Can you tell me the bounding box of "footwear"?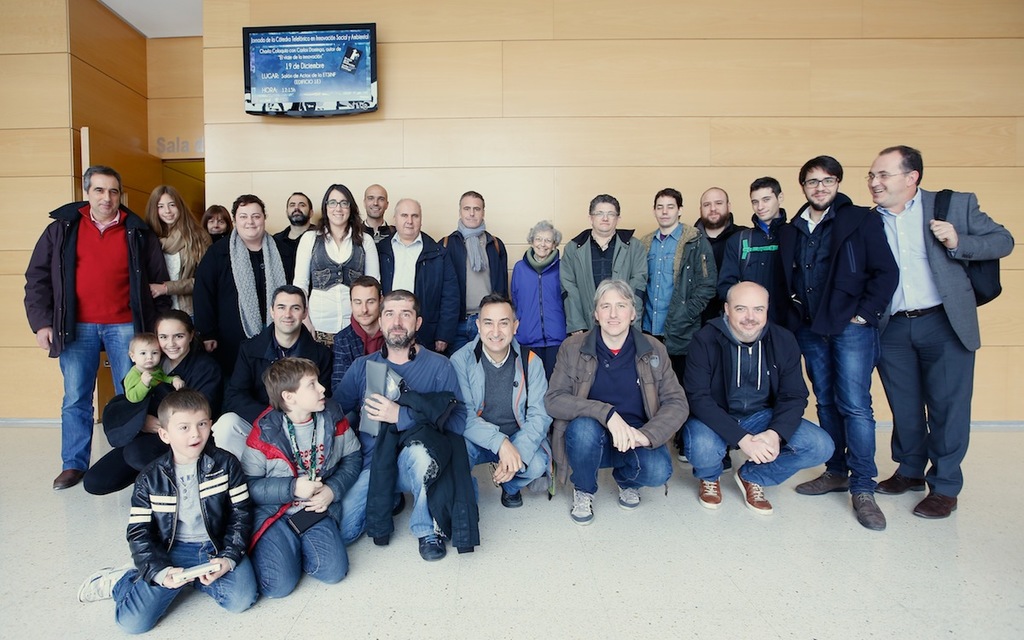
box=[874, 471, 928, 496].
